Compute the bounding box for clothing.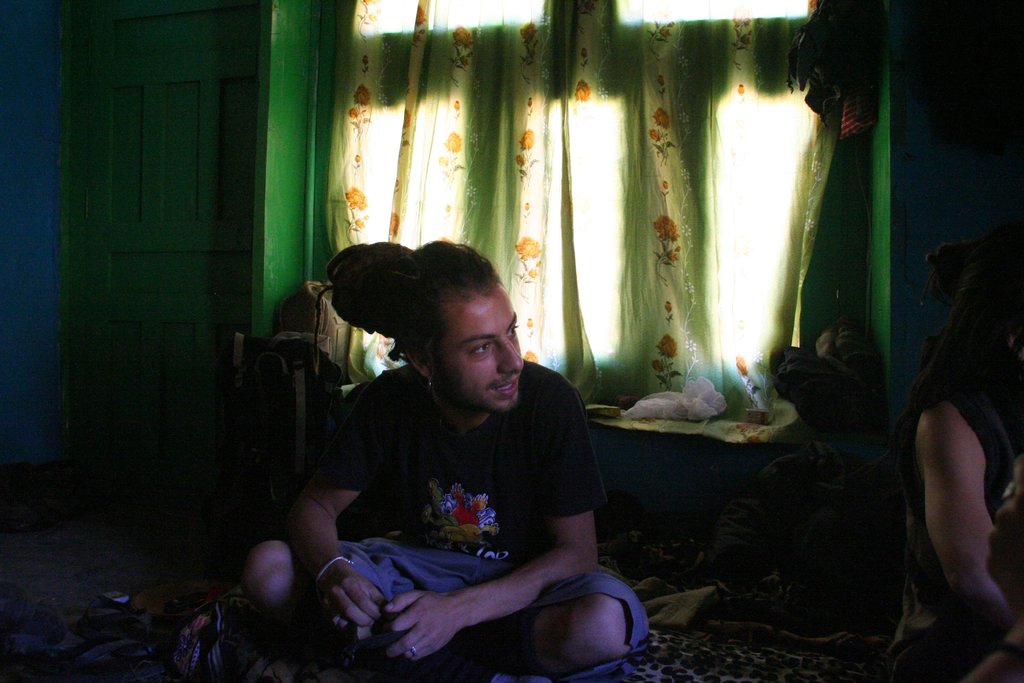
{"left": 292, "top": 363, "right": 662, "bottom": 659}.
